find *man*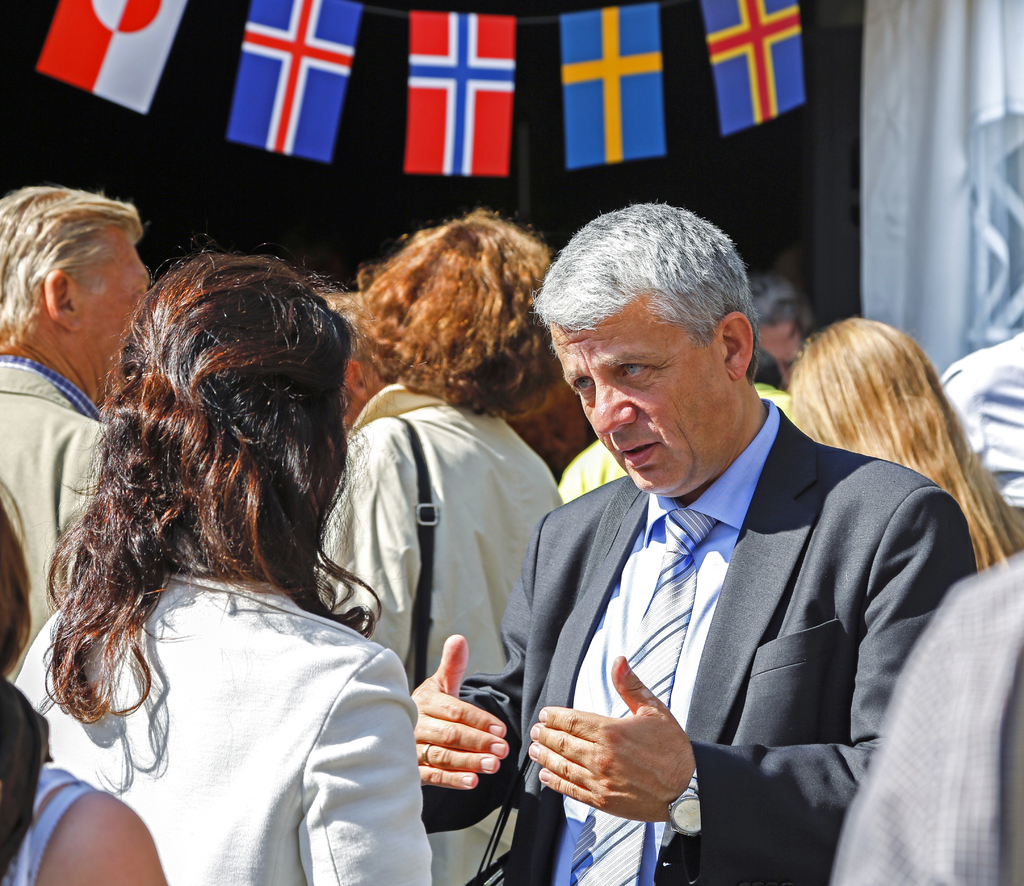
bbox=[0, 189, 144, 696]
